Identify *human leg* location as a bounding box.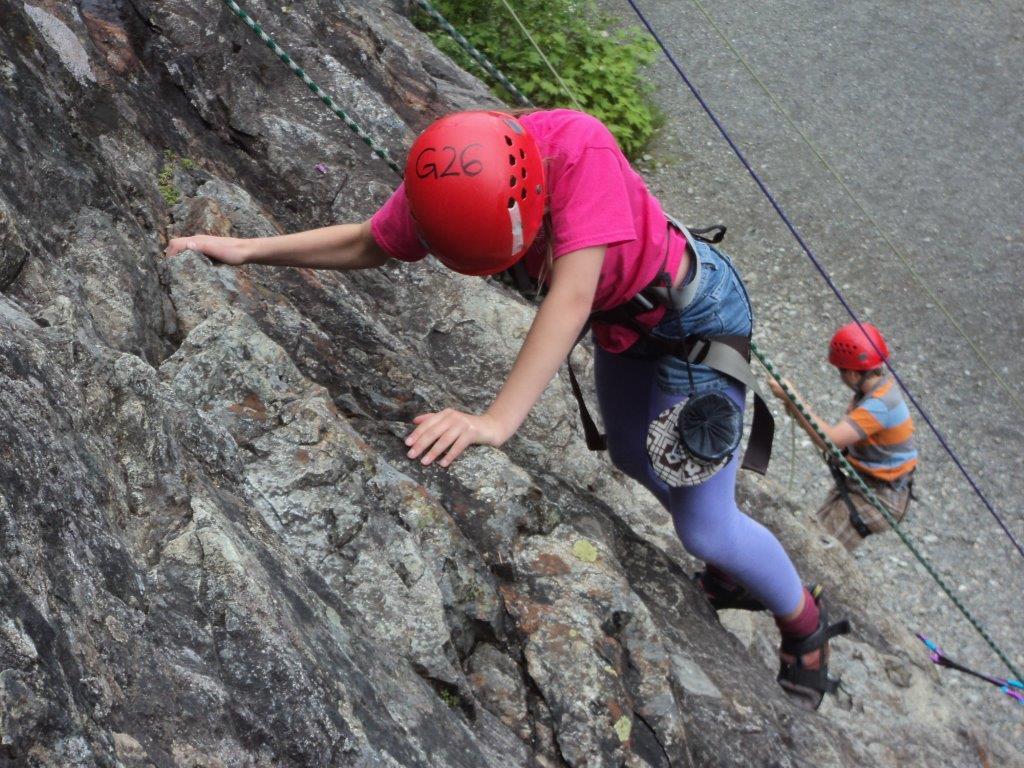
603/320/680/530.
